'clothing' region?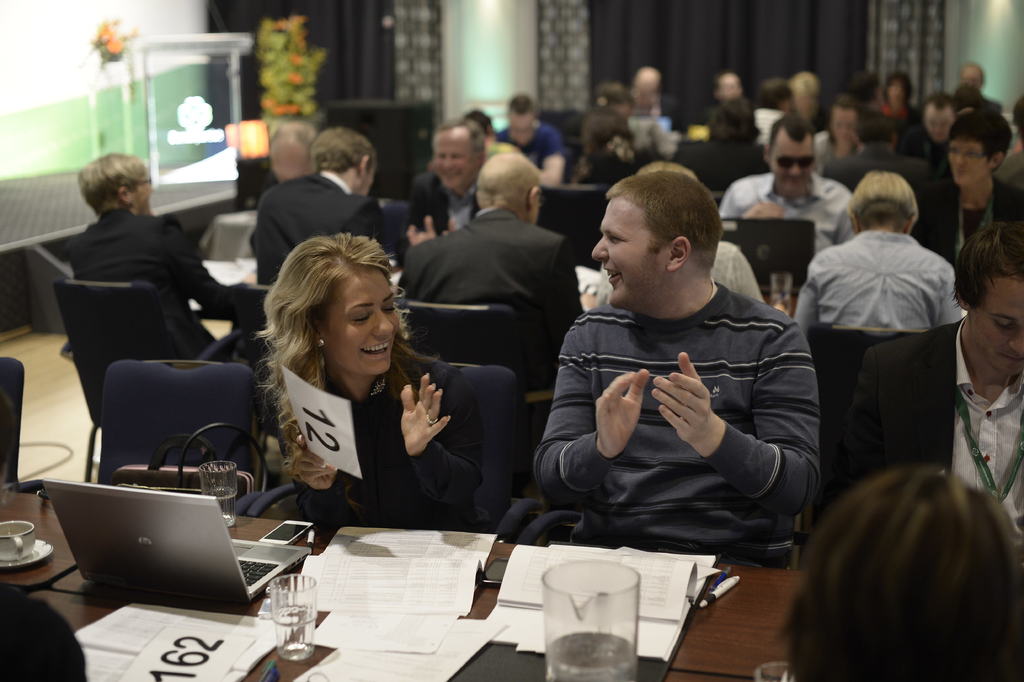
{"left": 650, "top": 101, "right": 685, "bottom": 121}
